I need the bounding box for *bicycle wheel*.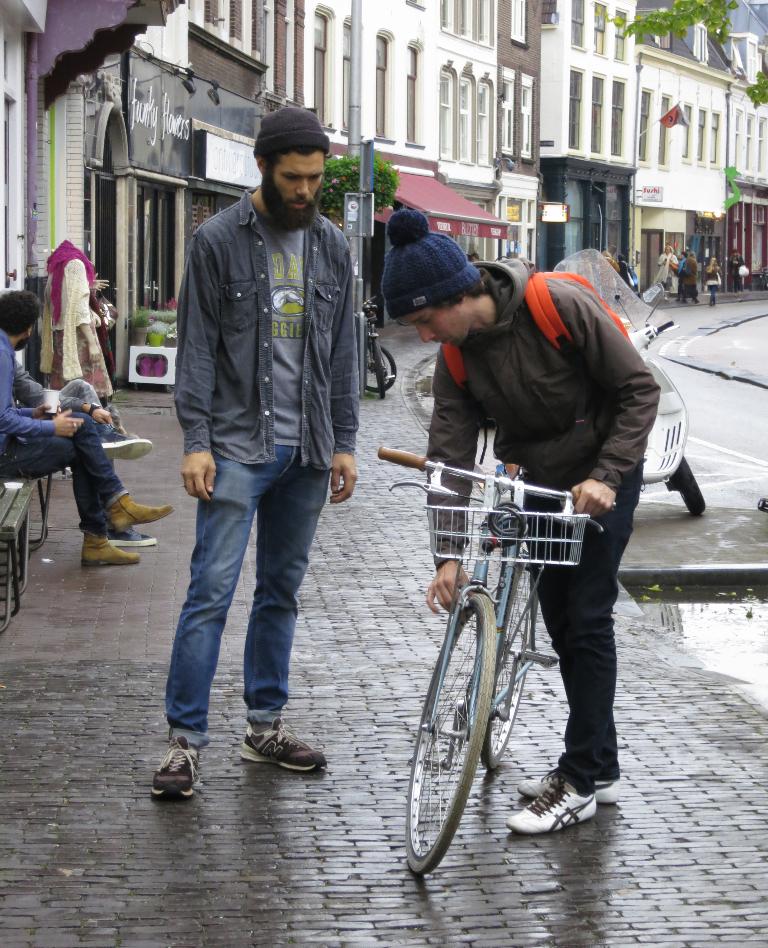
Here it is: [left=482, top=543, right=544, bottom=772].
